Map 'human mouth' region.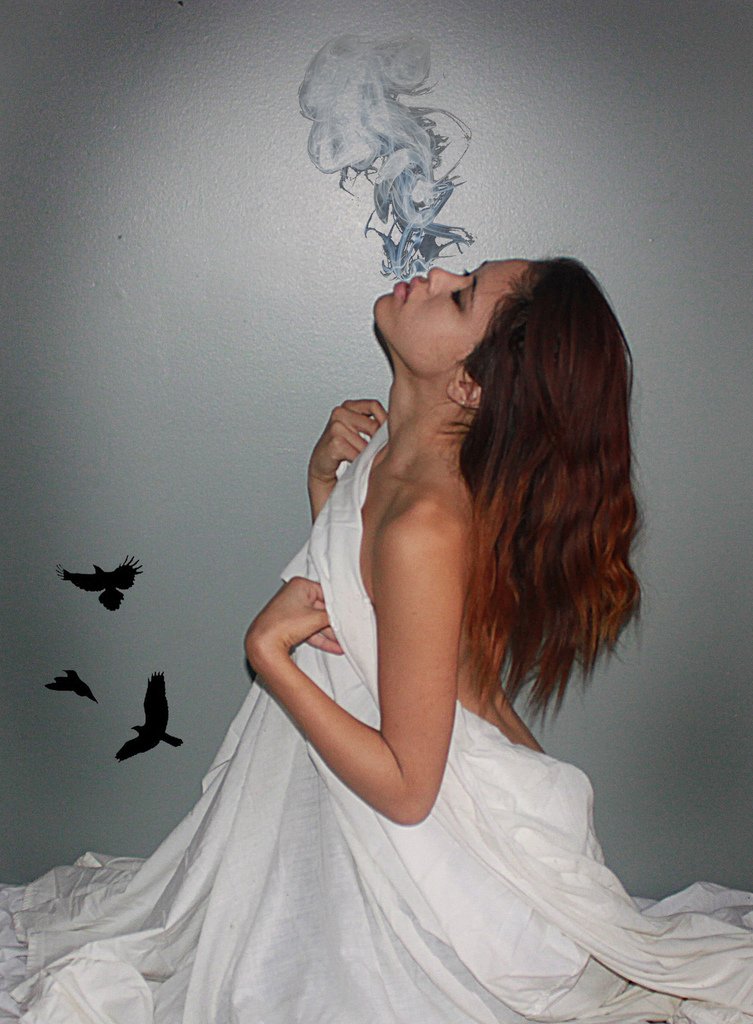
Mapped to <box>393,274,421,305</box>.
